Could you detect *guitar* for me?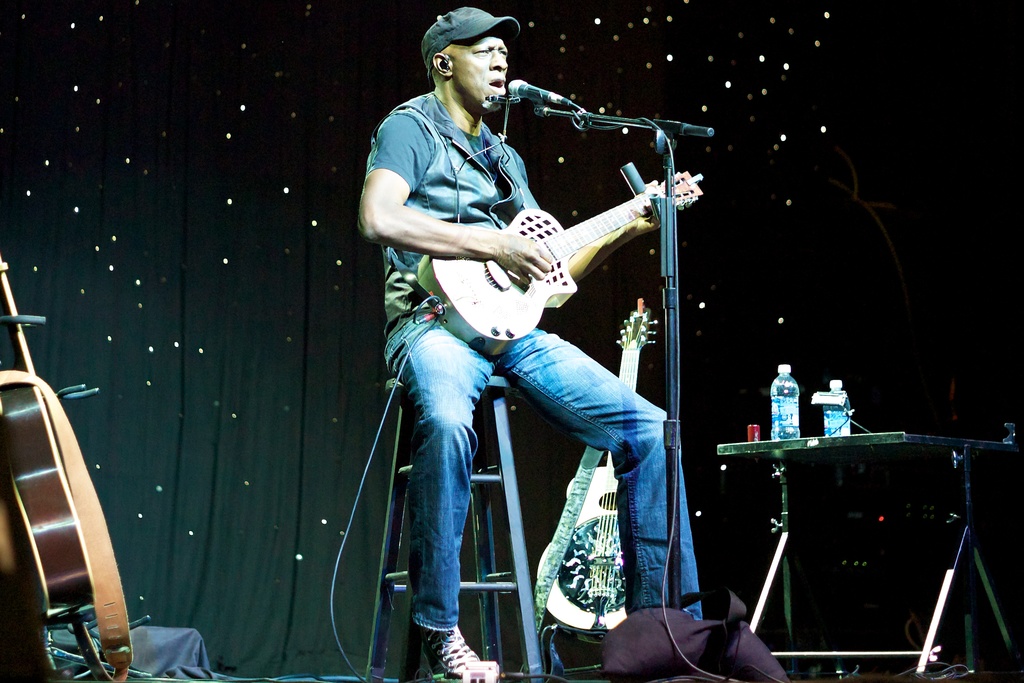
Detection result: [x1=534, y1=300, x2=660, y2=632].
